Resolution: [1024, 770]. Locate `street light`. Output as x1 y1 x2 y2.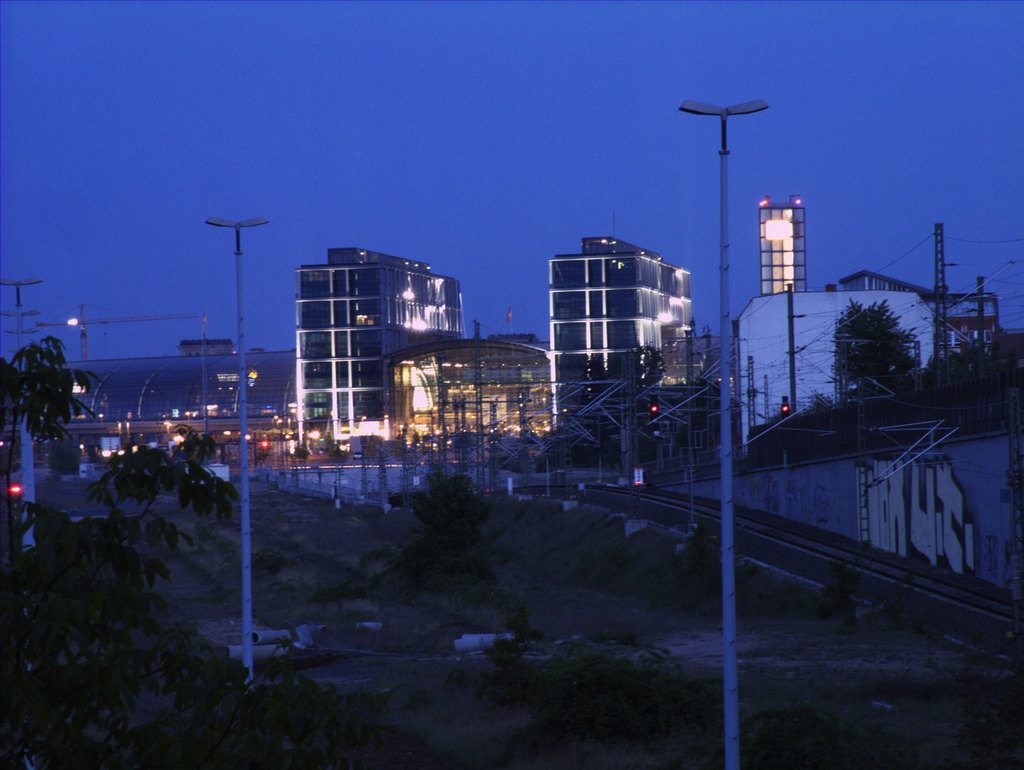
0 276 47 769.
